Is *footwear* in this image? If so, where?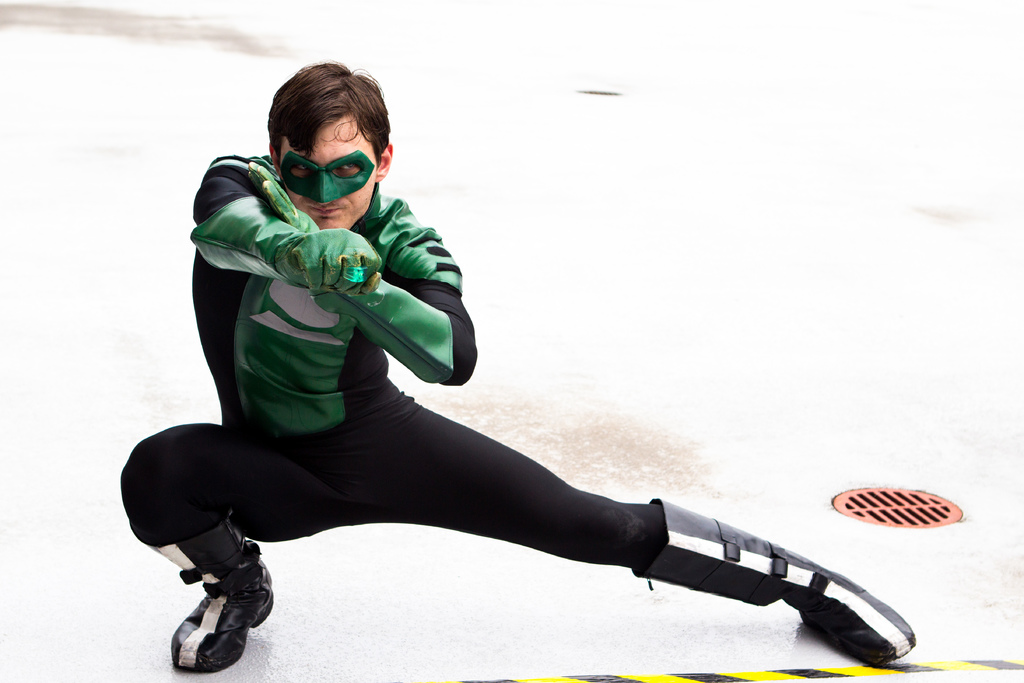
Yes, at 630,488,922,666.
